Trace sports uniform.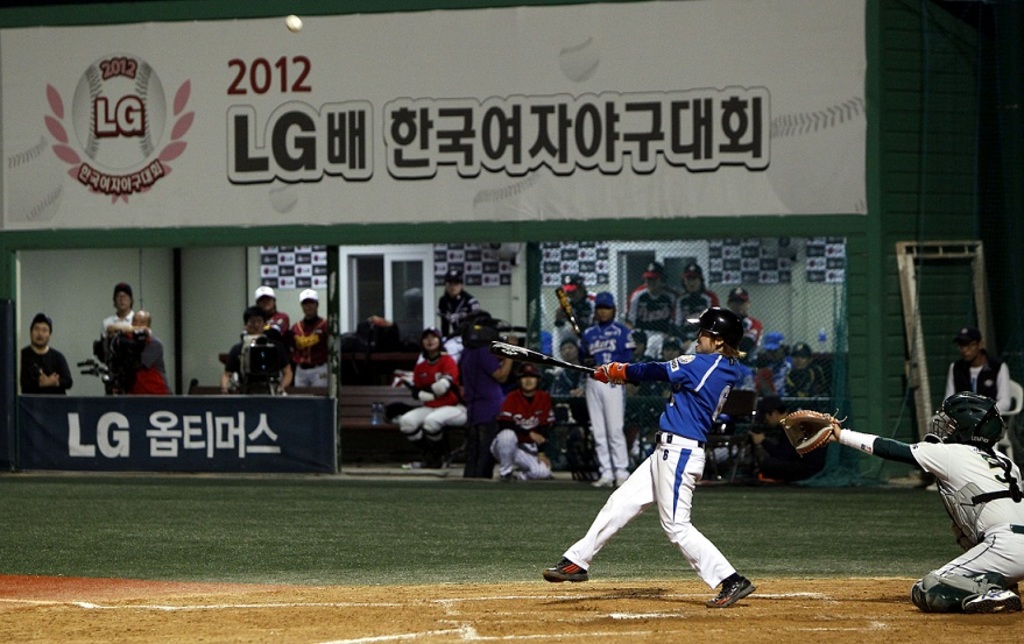
Traced to 387,348,467,473.
